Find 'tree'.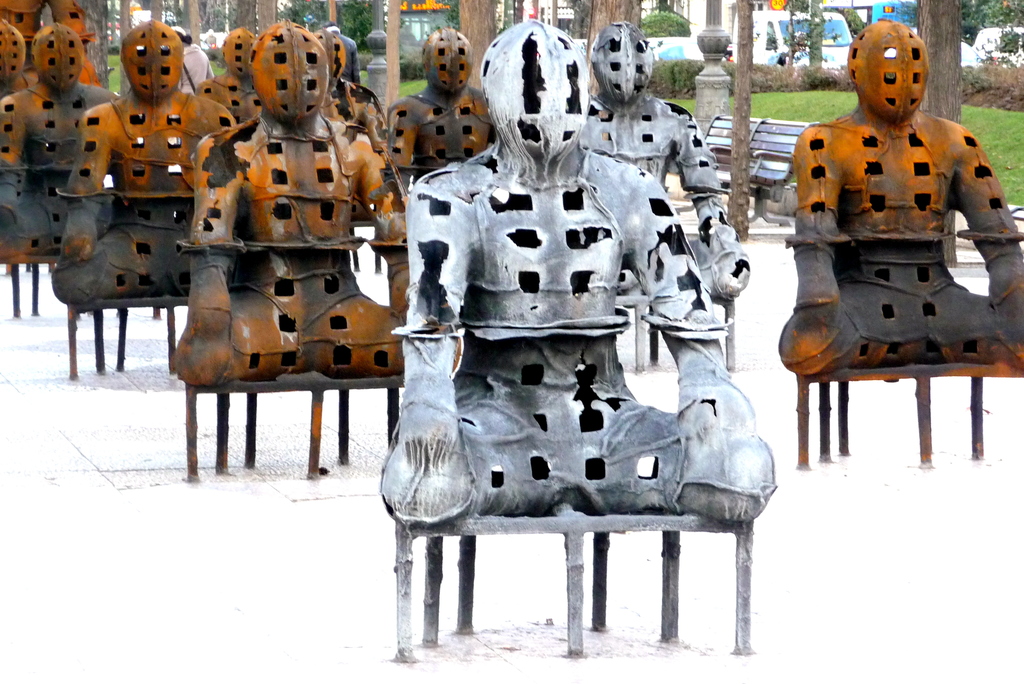
<bbox>968, 0, 1023, 32</bbox>.
